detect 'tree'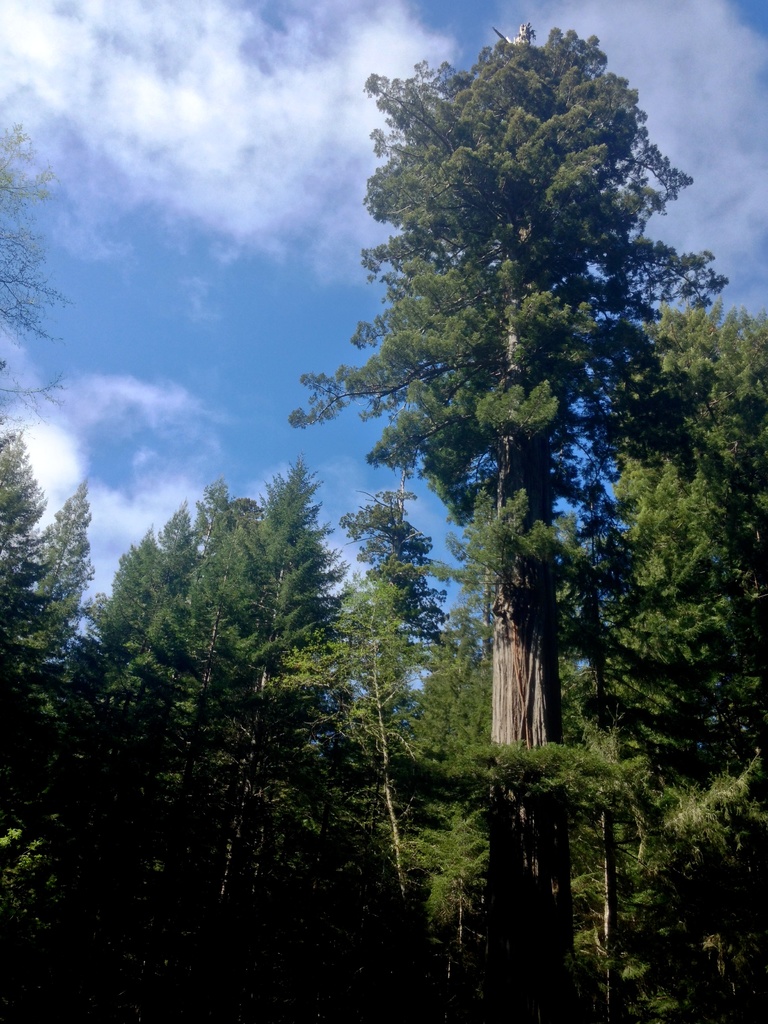
box=[0, 95, 90, 431]
